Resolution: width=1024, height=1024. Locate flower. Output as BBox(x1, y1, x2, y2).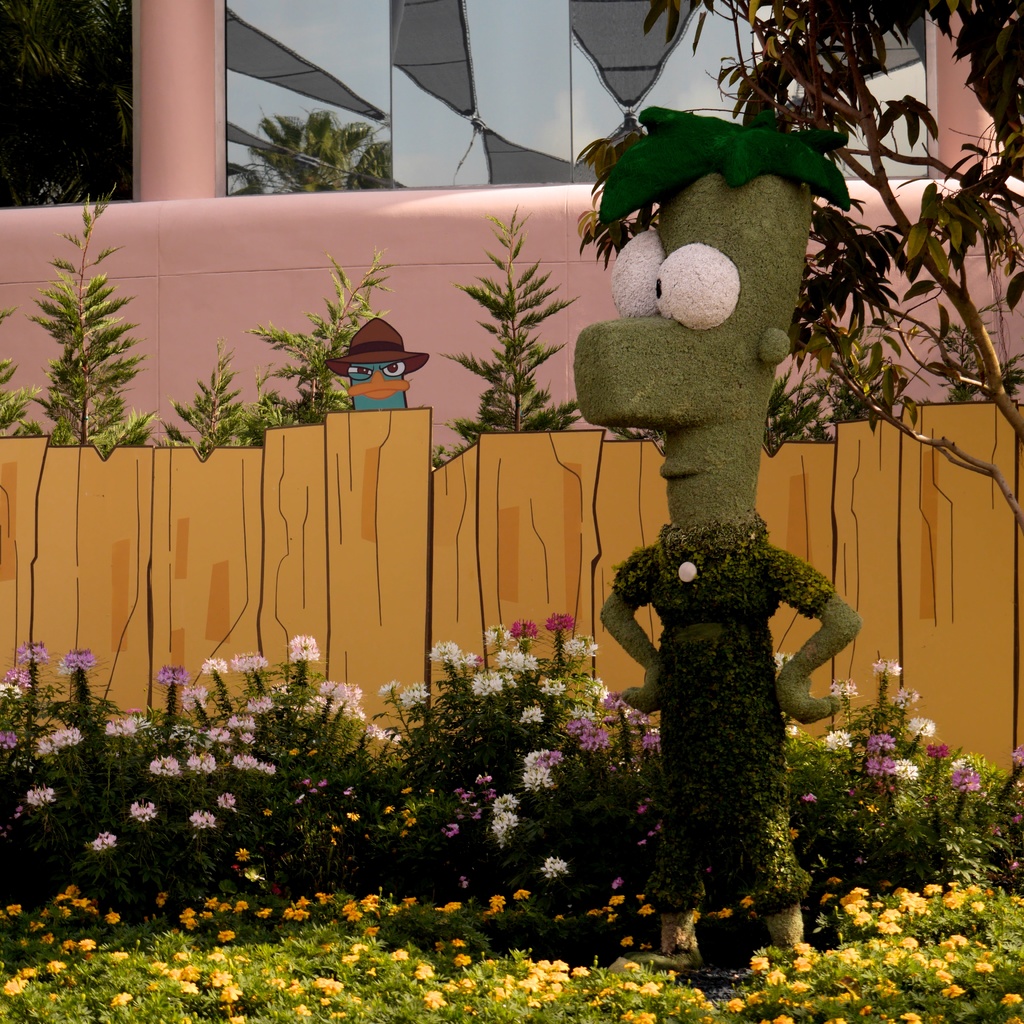
BBox(468, 804, 482, 822).
